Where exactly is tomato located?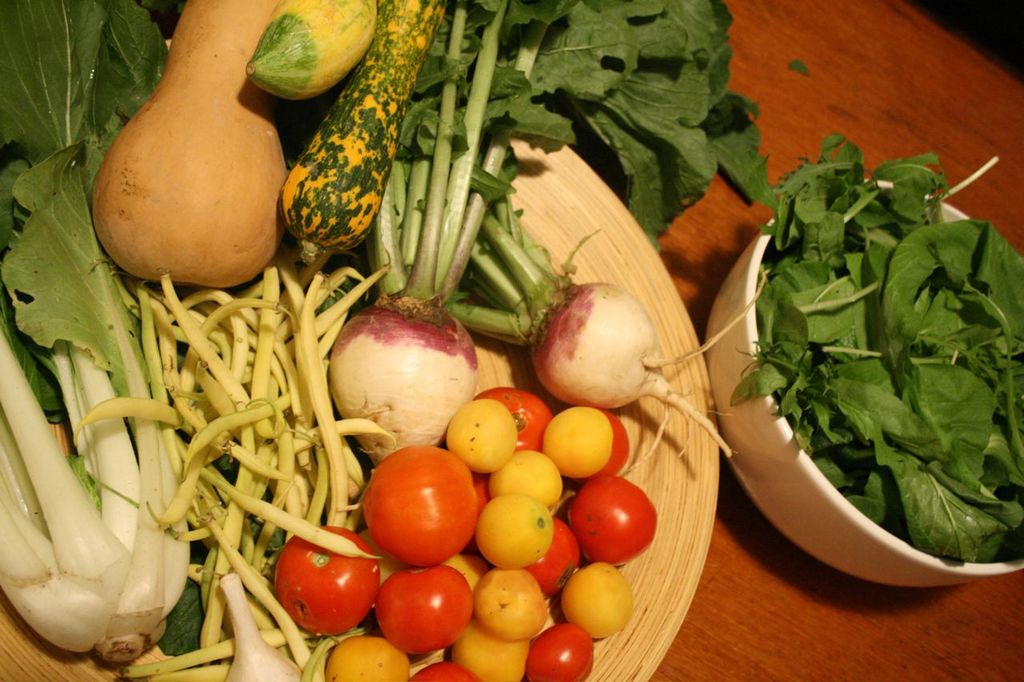
Its bounding box is [x1=362, y1=449, x2=475, y2=568].
